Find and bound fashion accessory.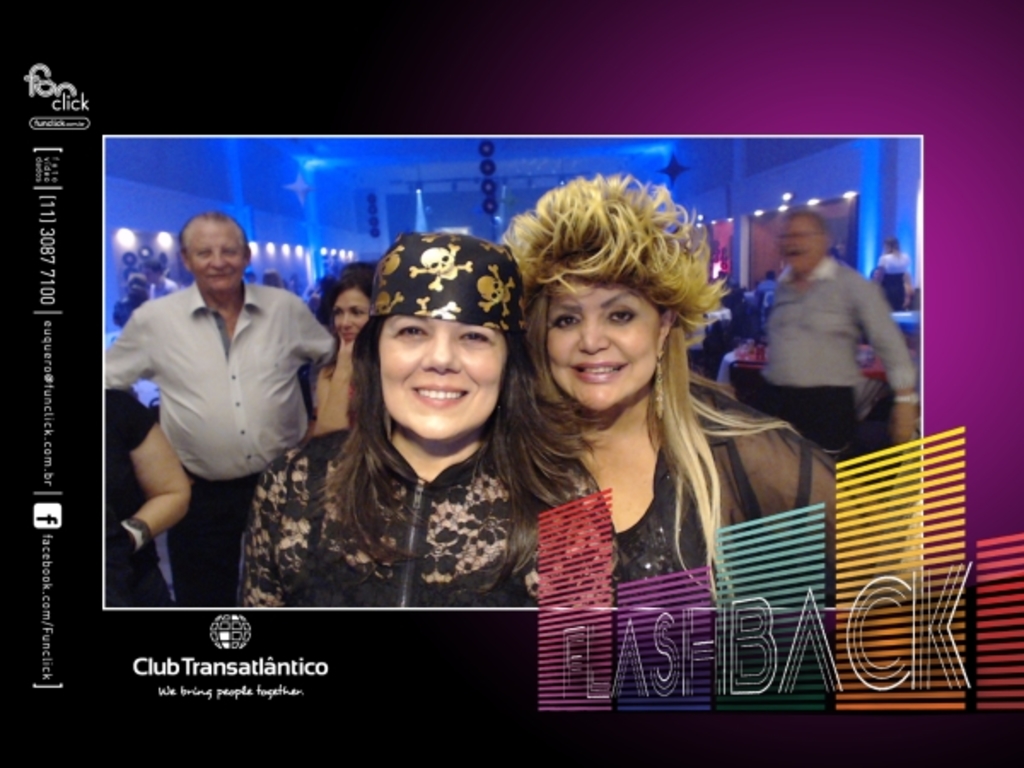
Bound: 369 225 526 329.
